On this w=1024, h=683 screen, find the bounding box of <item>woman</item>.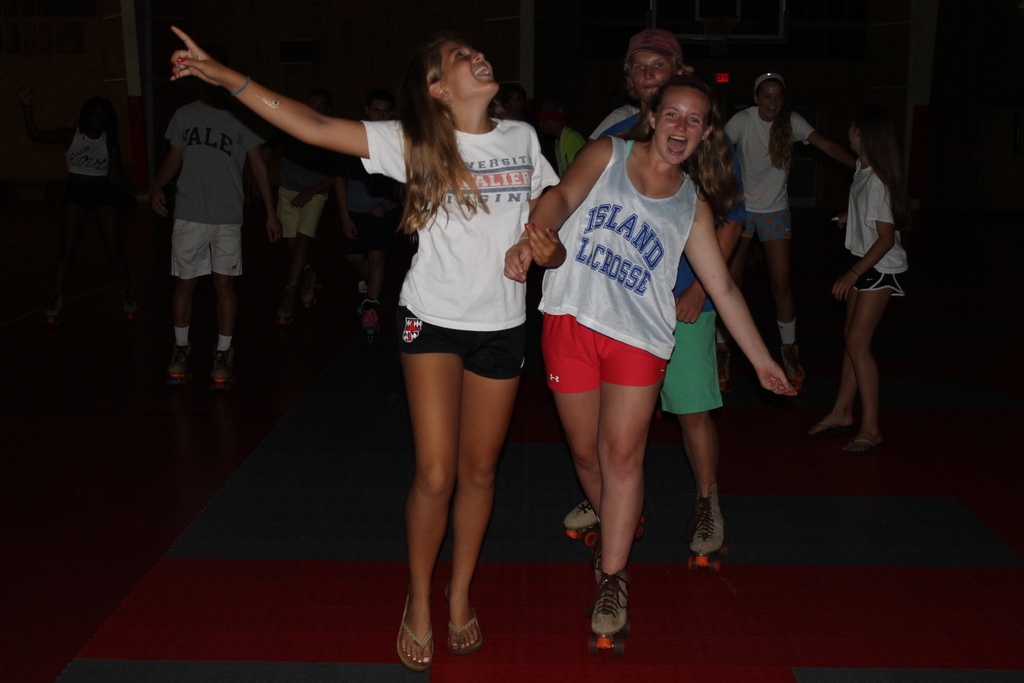
Bounding box: <box>726,68,856,397</box>.
